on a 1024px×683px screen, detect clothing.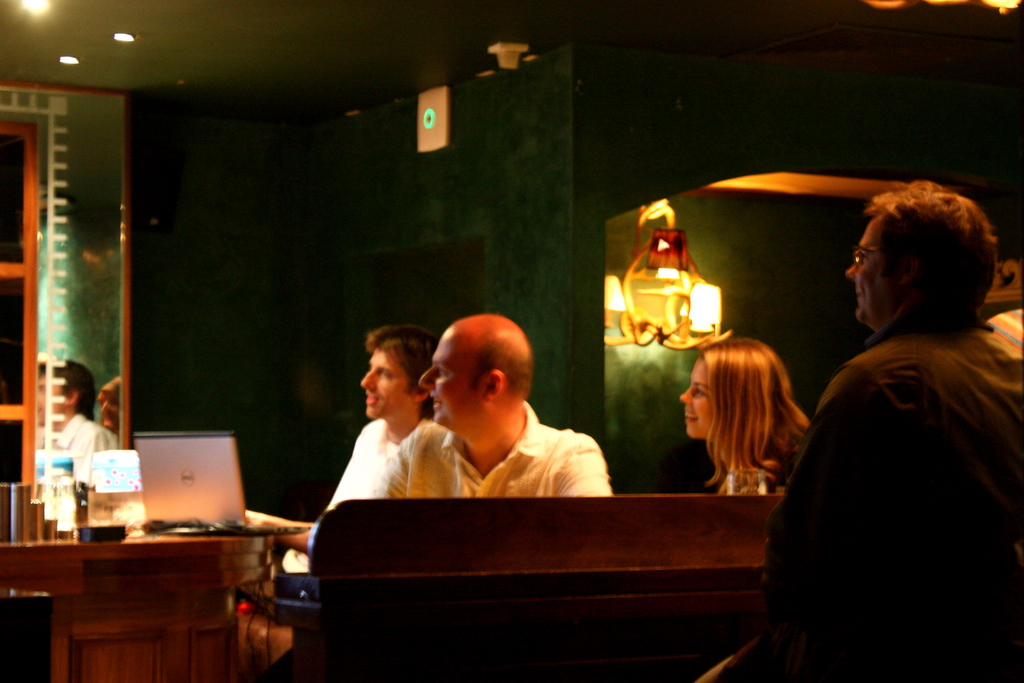
BBox(774, 227, 1018, 662).
